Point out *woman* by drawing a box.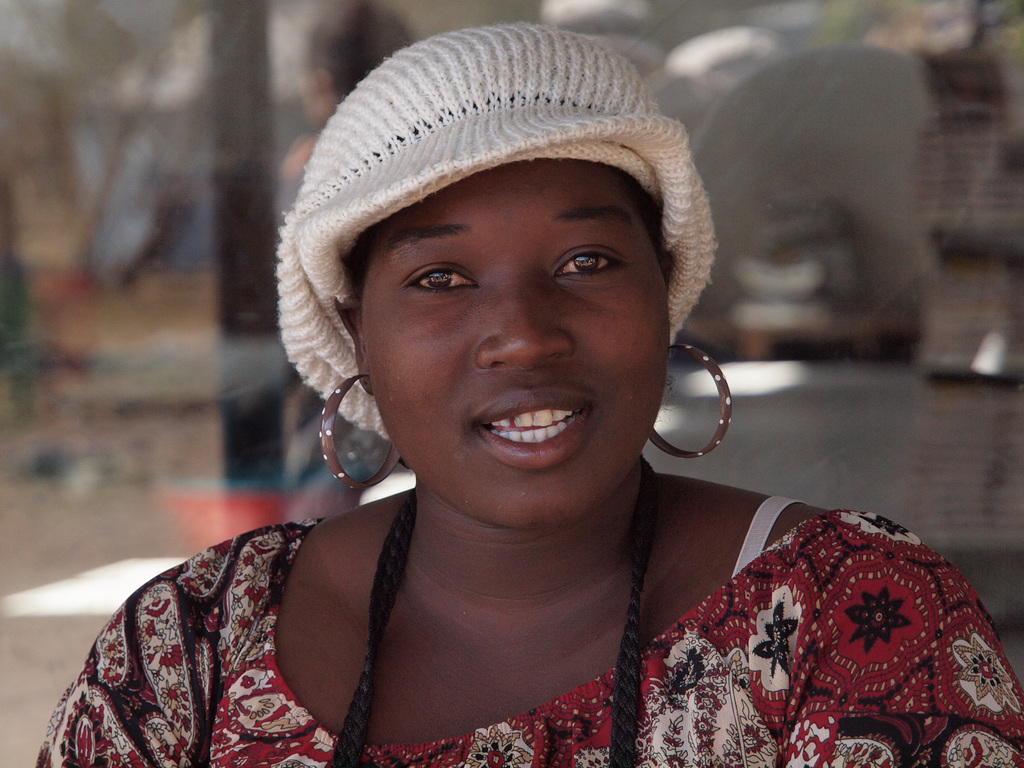
detection(42, 37, 913, 762).
